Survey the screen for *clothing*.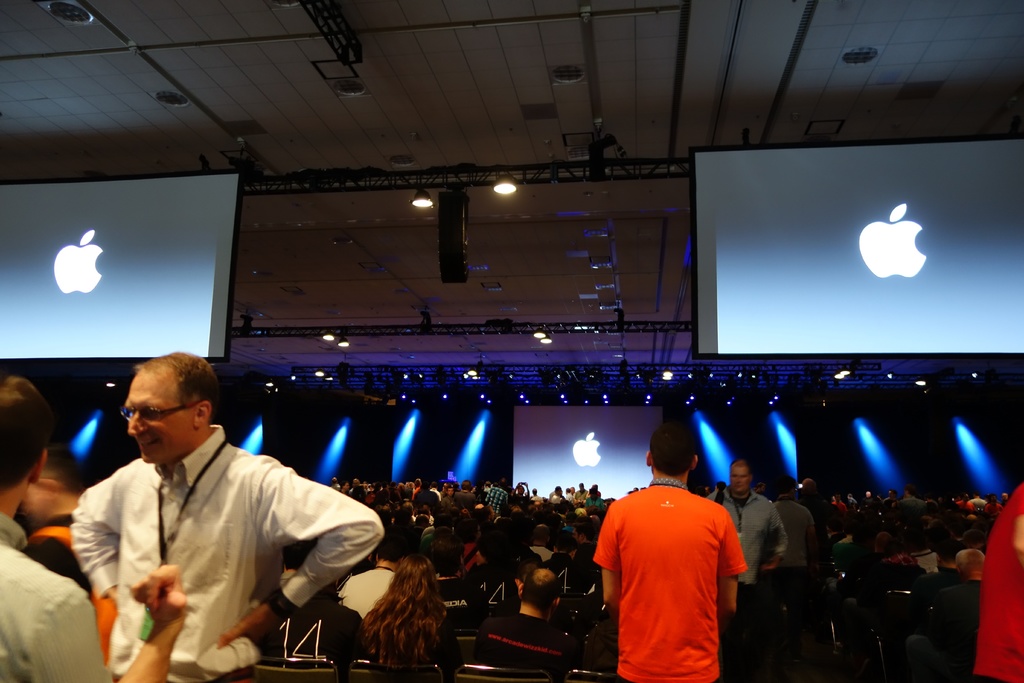
Survey found: x1=703 y1=485 x2=790 y2=594.
